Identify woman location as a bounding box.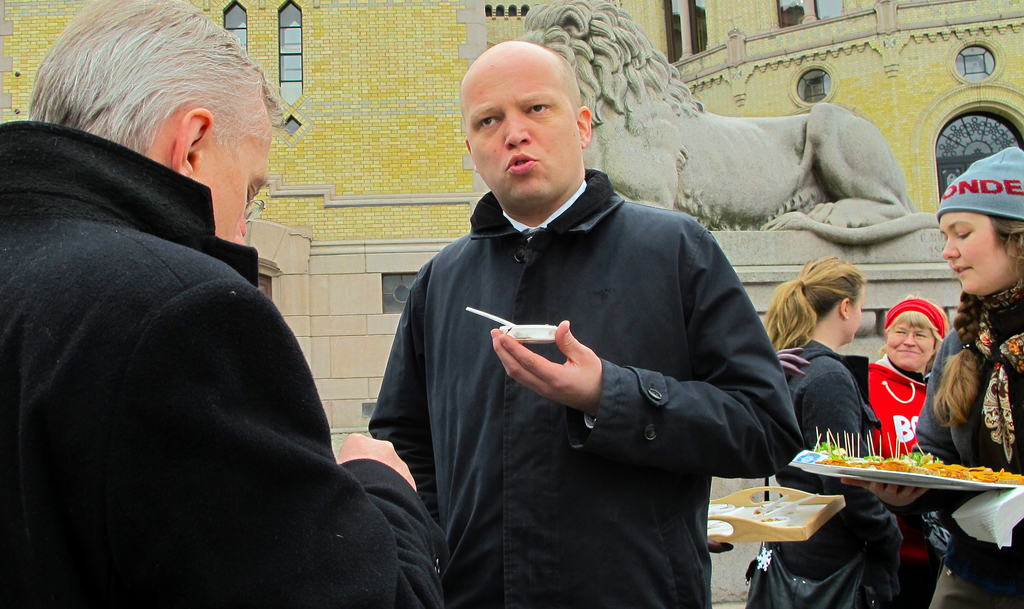
757, 254, 901, 608.
